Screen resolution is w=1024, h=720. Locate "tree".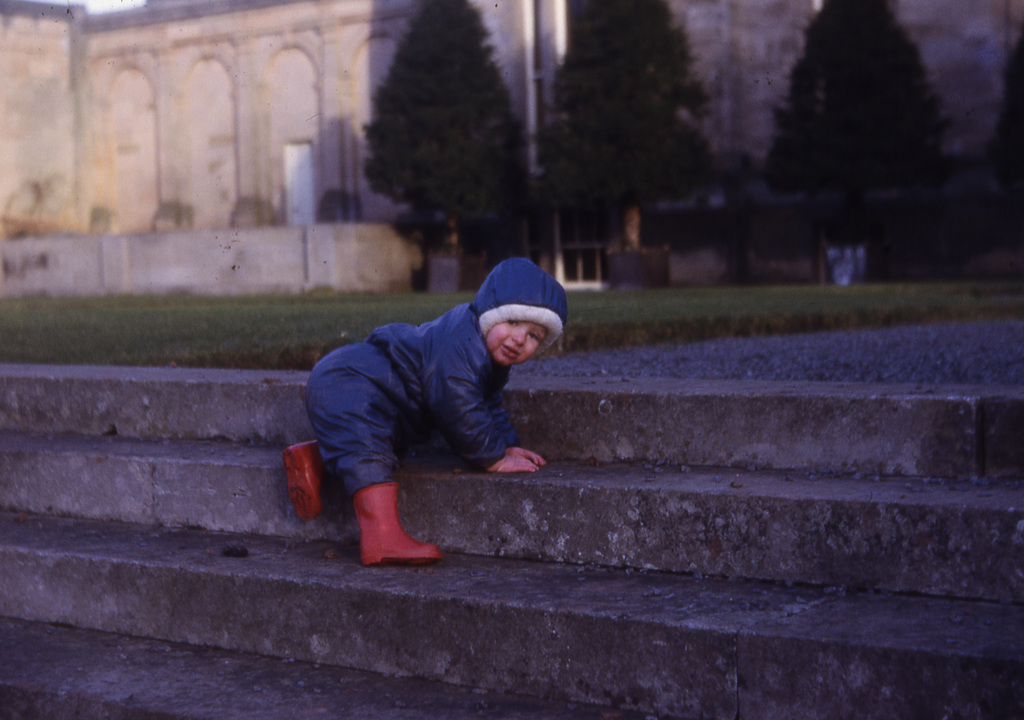
box=[766, 0, 942, 257].
